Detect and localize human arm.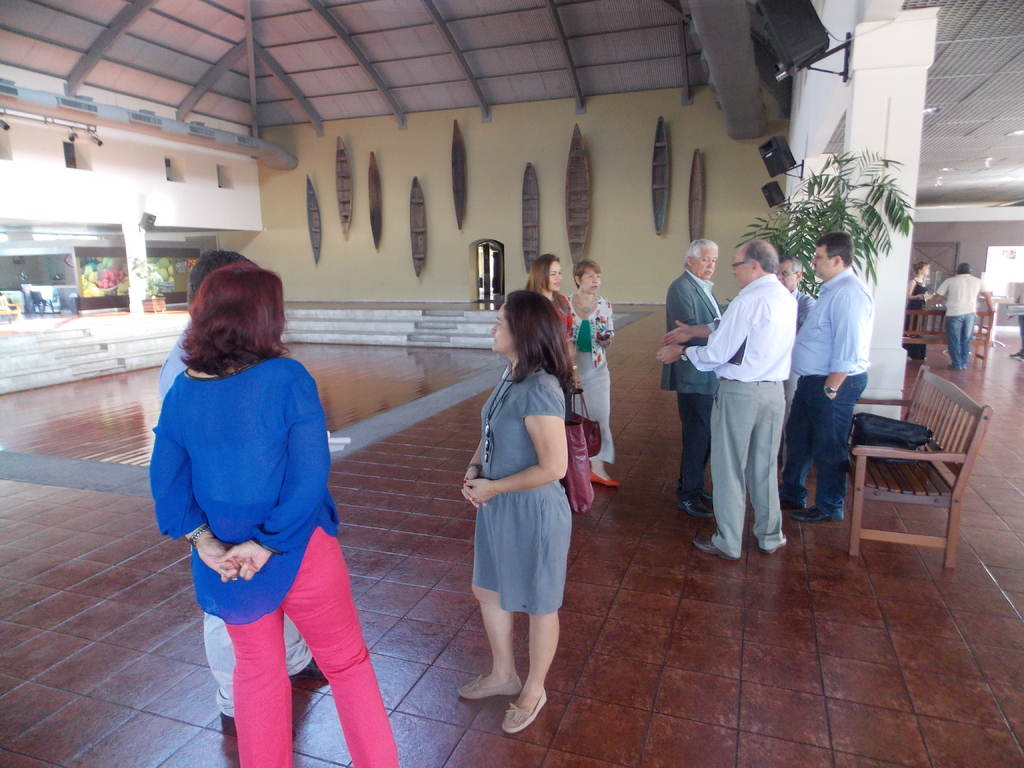
Localized at {"x1": 147, "y1": 383, "x2": 244, "y2": 586}.
